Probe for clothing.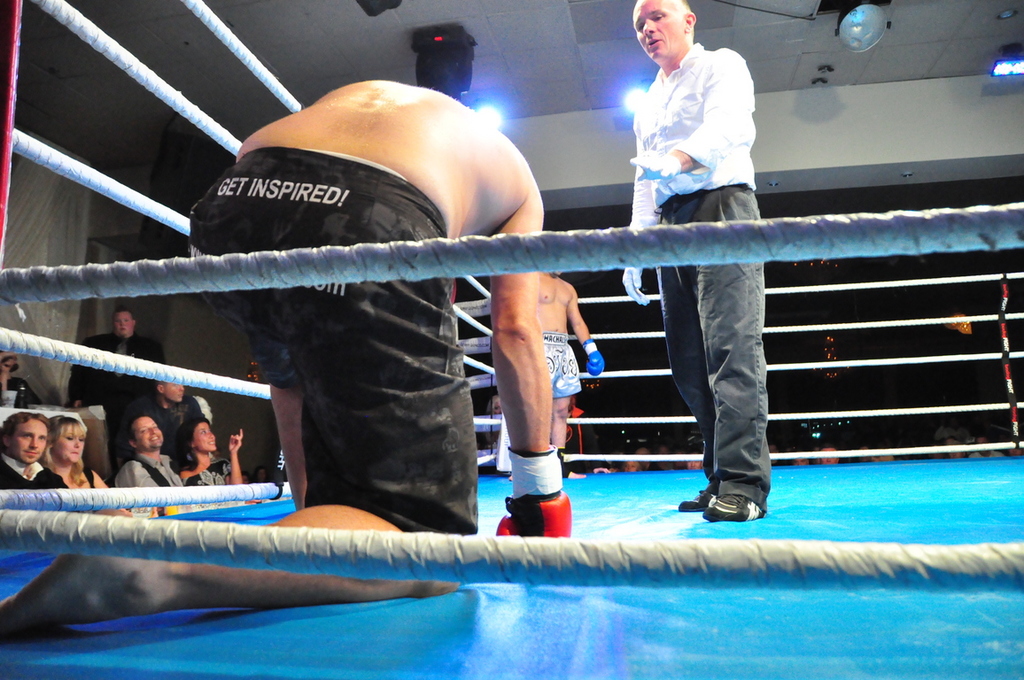
Probe result: 0,373,43,413.
